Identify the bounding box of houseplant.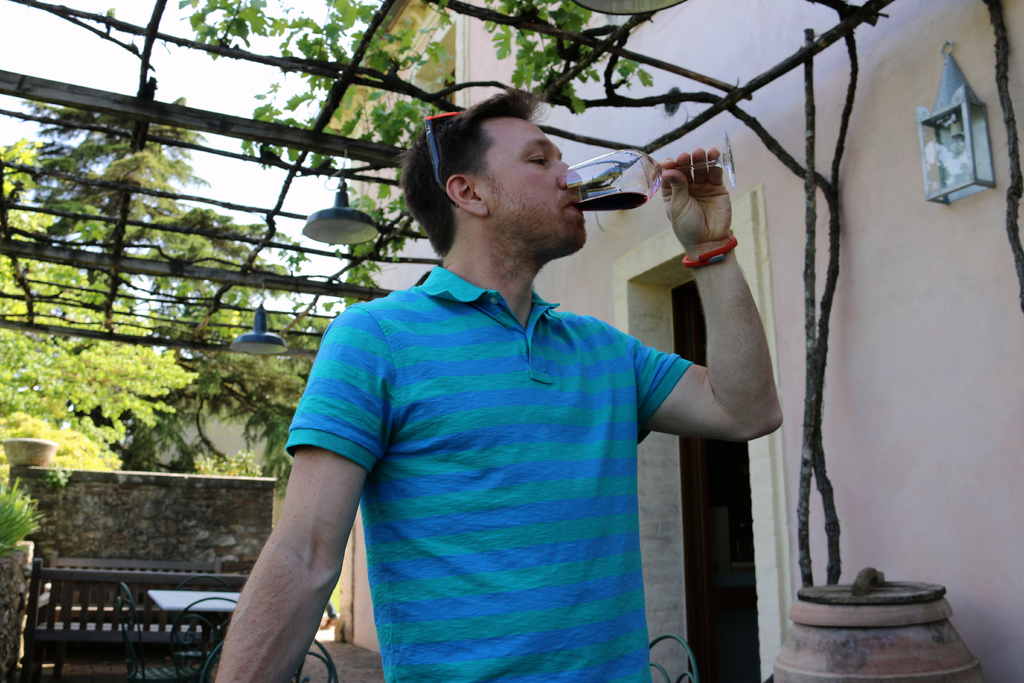
detection(150, 0, 997, 682).
